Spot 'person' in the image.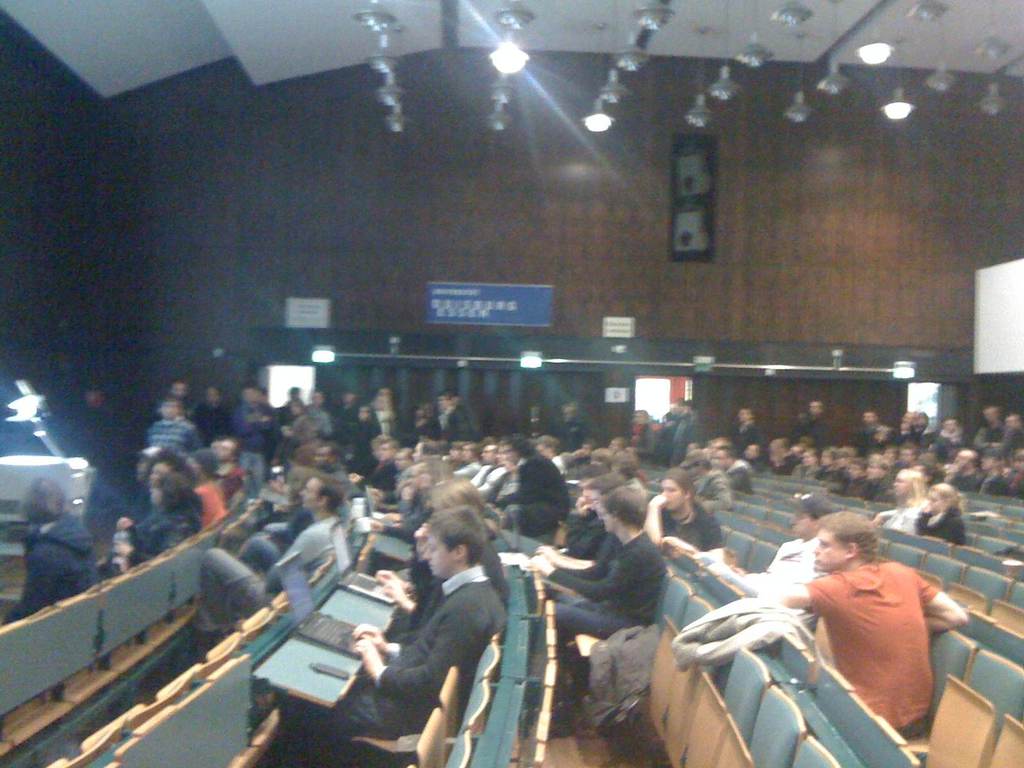
'person' found at {"x1": 877, "y1": 467, "x2": 932, "y2": 532}.
